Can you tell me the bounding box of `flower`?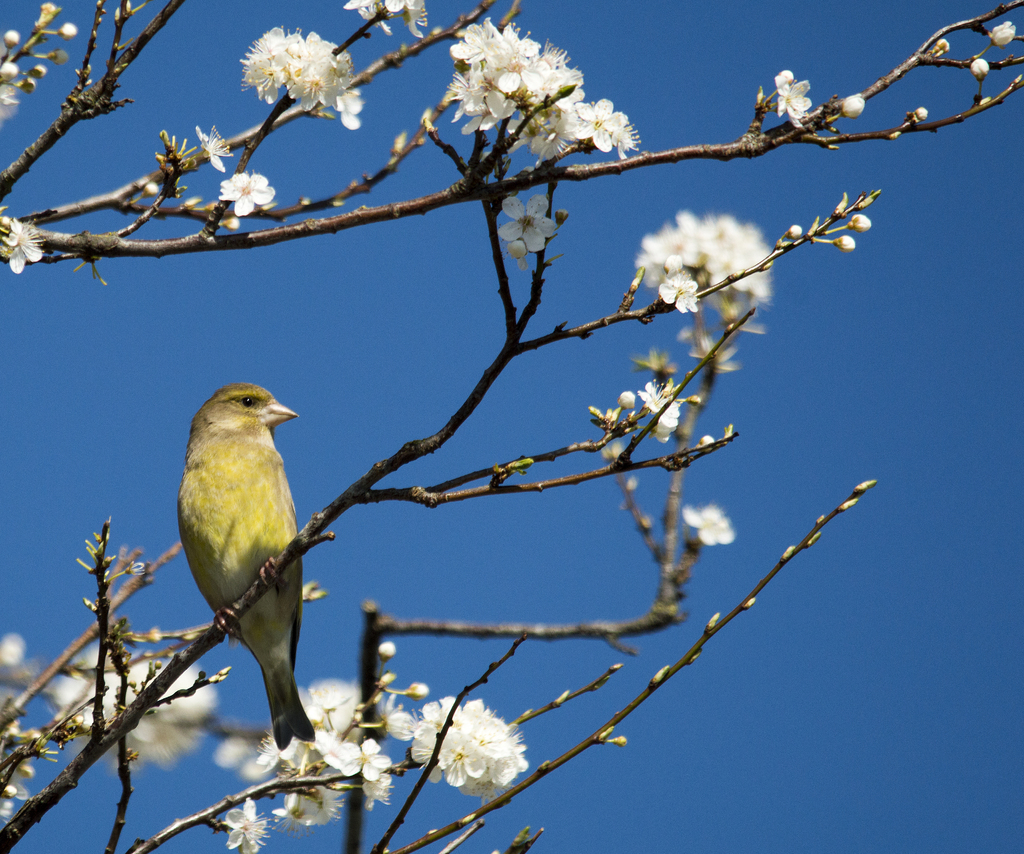
select_region(650, 188, 752, 310).
